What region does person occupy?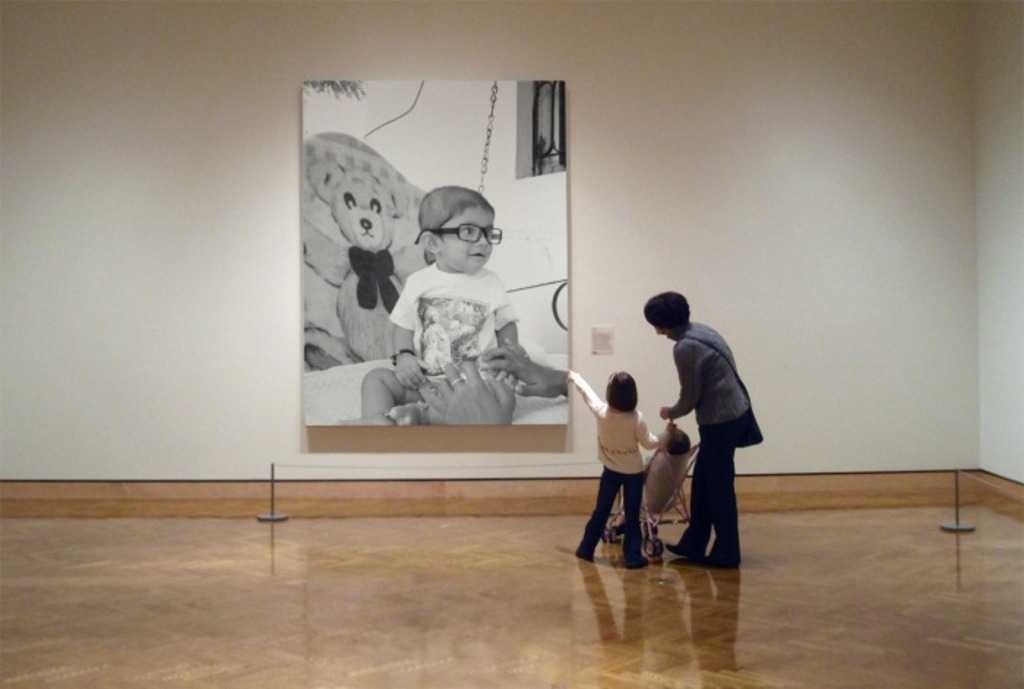
(x1=638, y1=285, x2=767, y2=569).
